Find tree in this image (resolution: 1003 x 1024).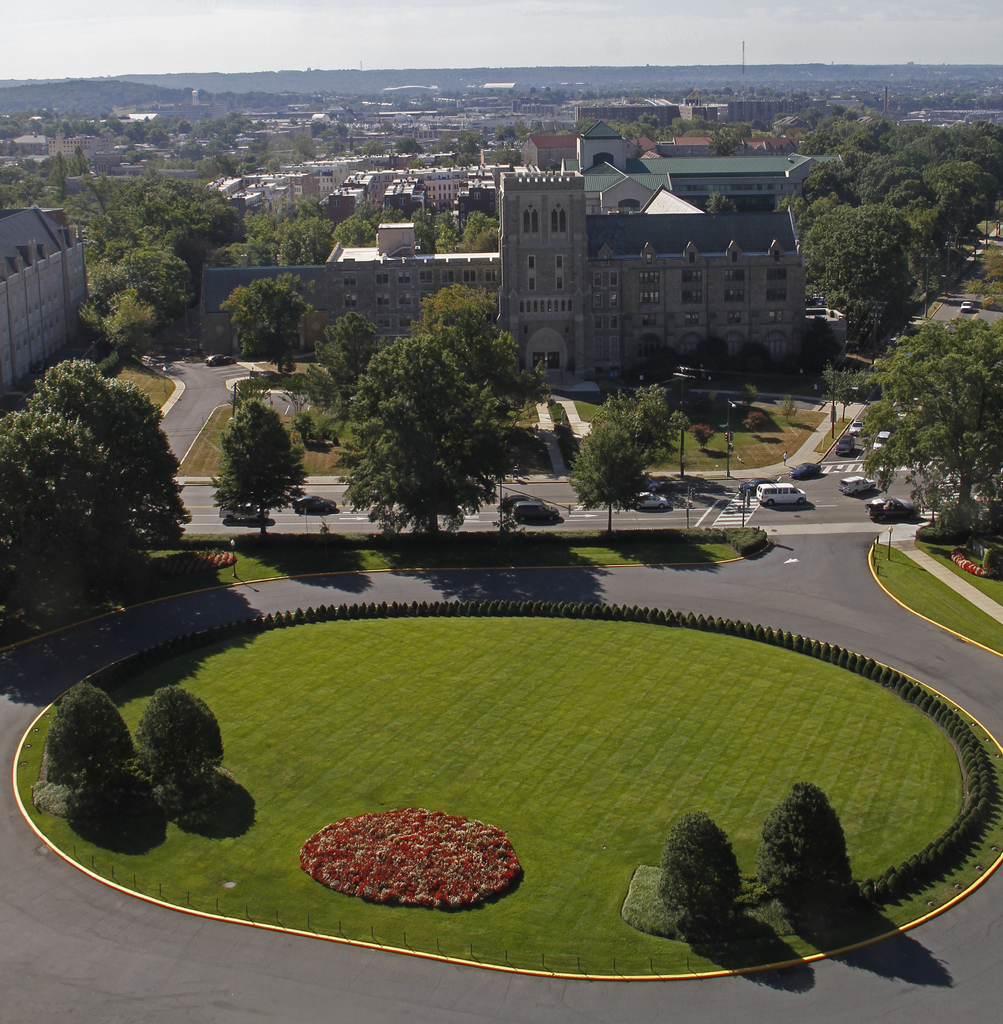
(143,679,249,809).
